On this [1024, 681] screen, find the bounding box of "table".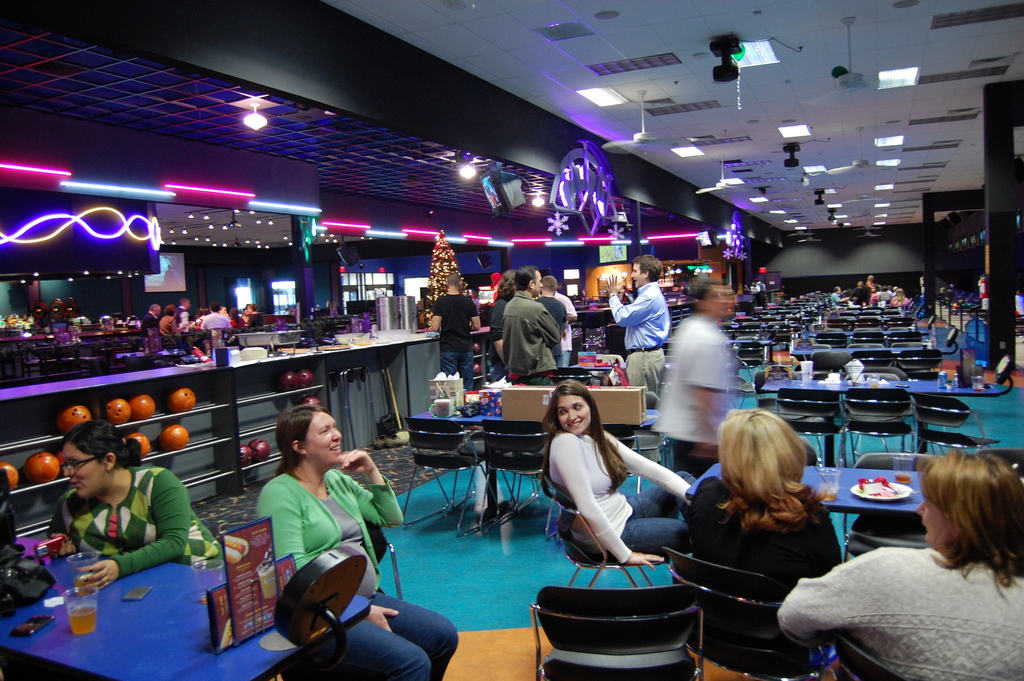
Bounding box: box(0, 555, 370, 680).
